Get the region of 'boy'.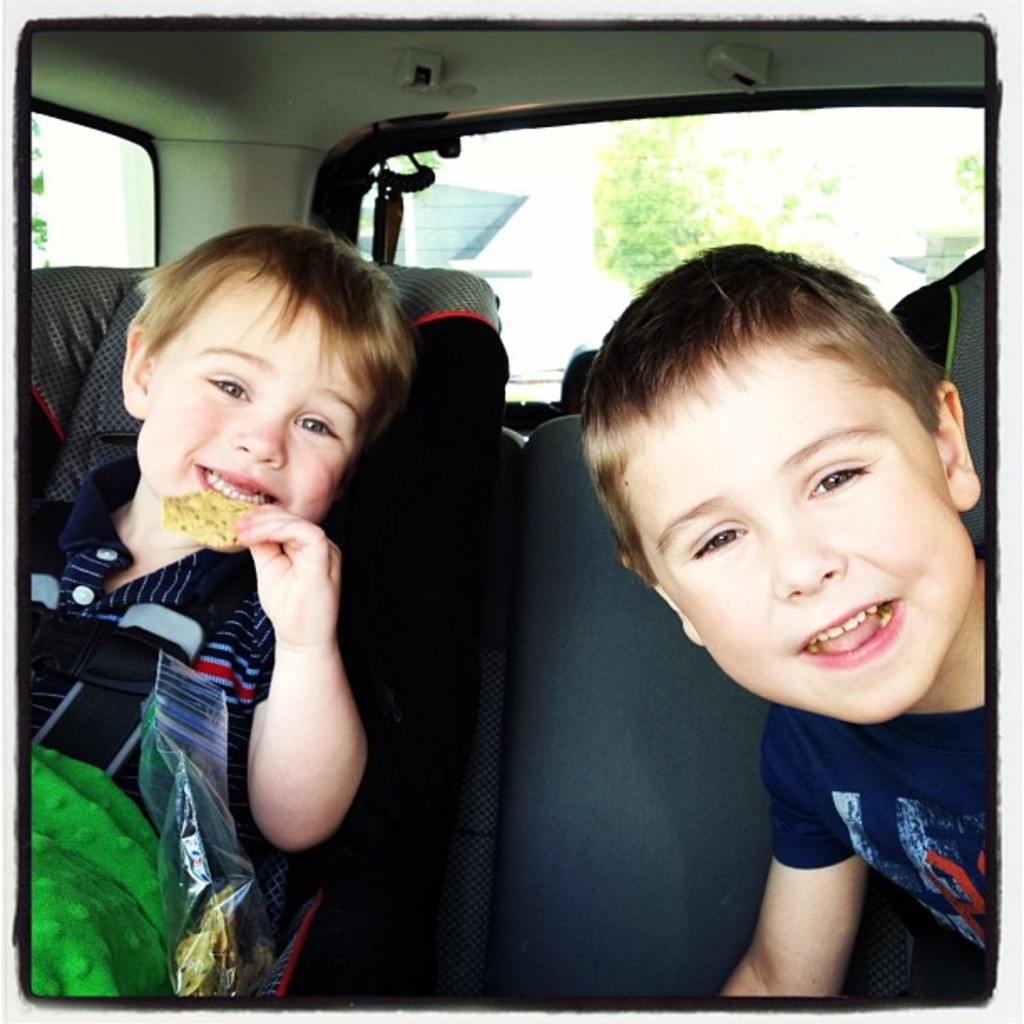
{"x1": 28, "y1": 221, "x2": 413, "y2": 902}.
